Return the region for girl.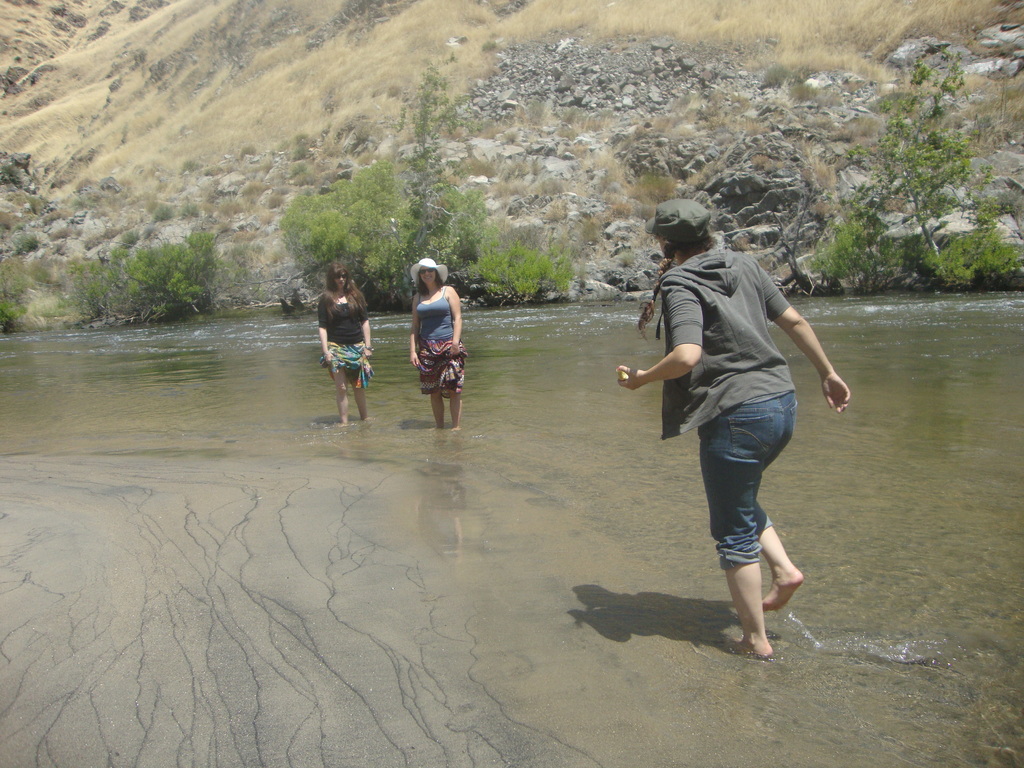
[left=409, top=257, right=458, bottom=422].
